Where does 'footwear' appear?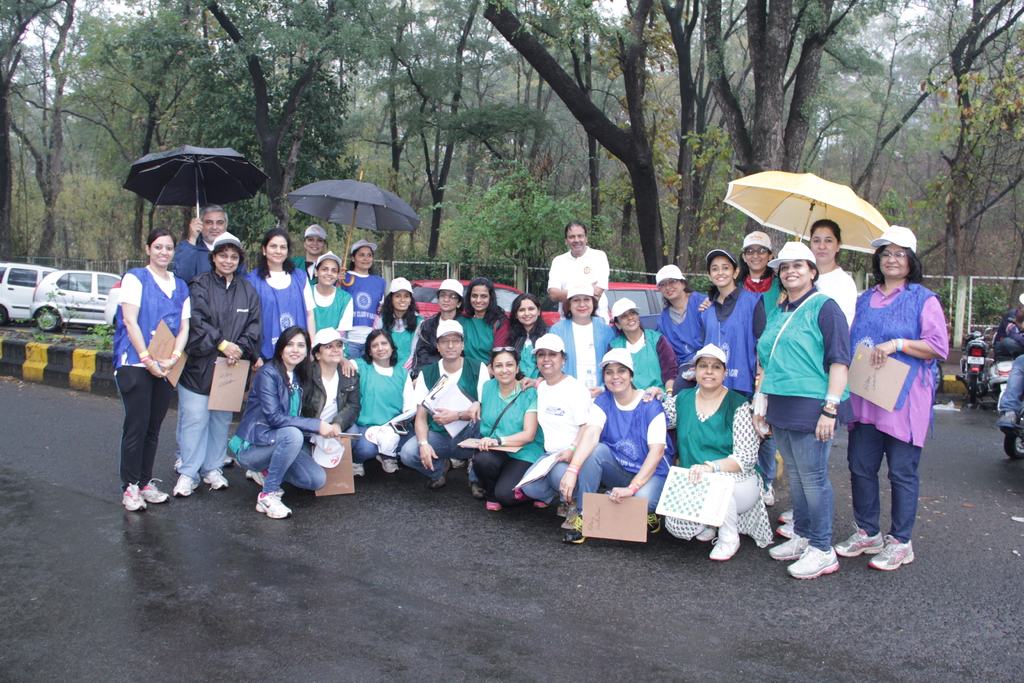
Appears at l=833, t=524, r=882, b=555.
